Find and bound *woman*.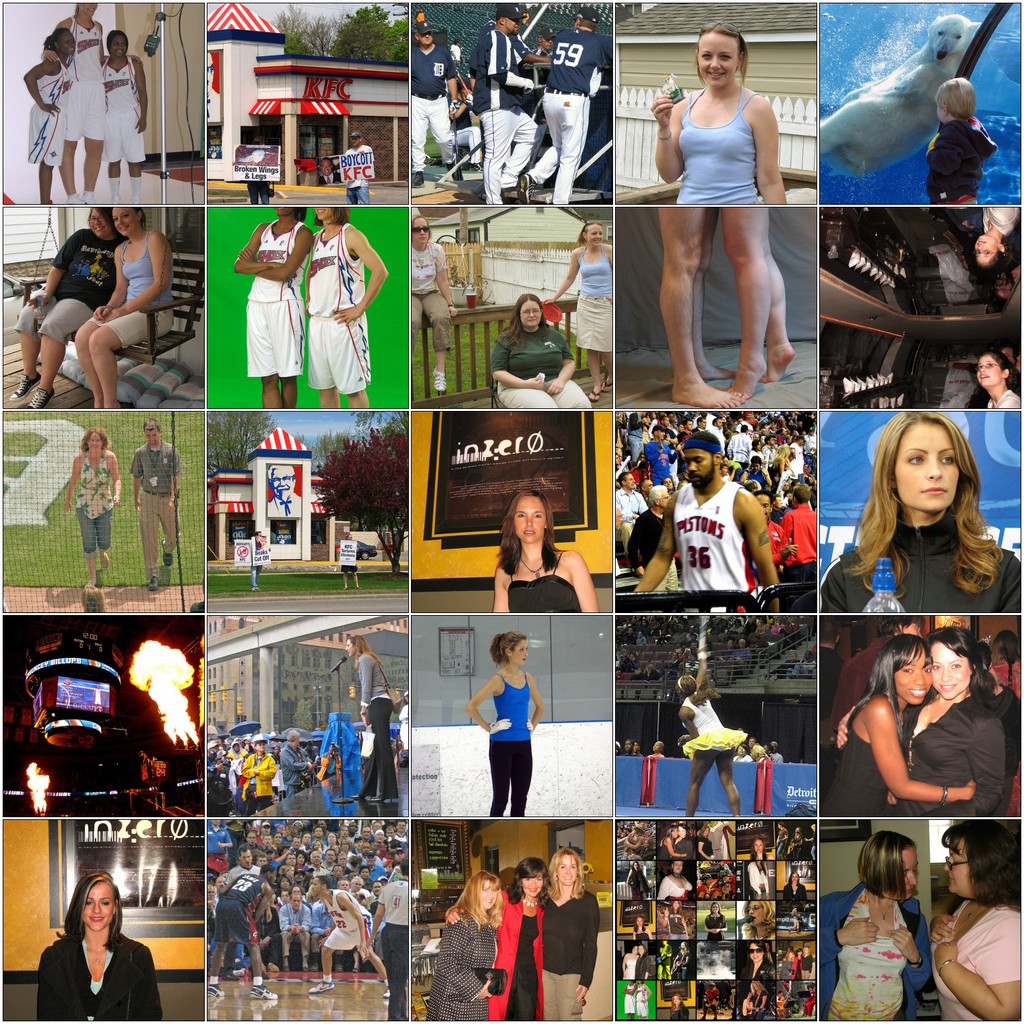
Bound: region(975, 335, 1023, 416).
